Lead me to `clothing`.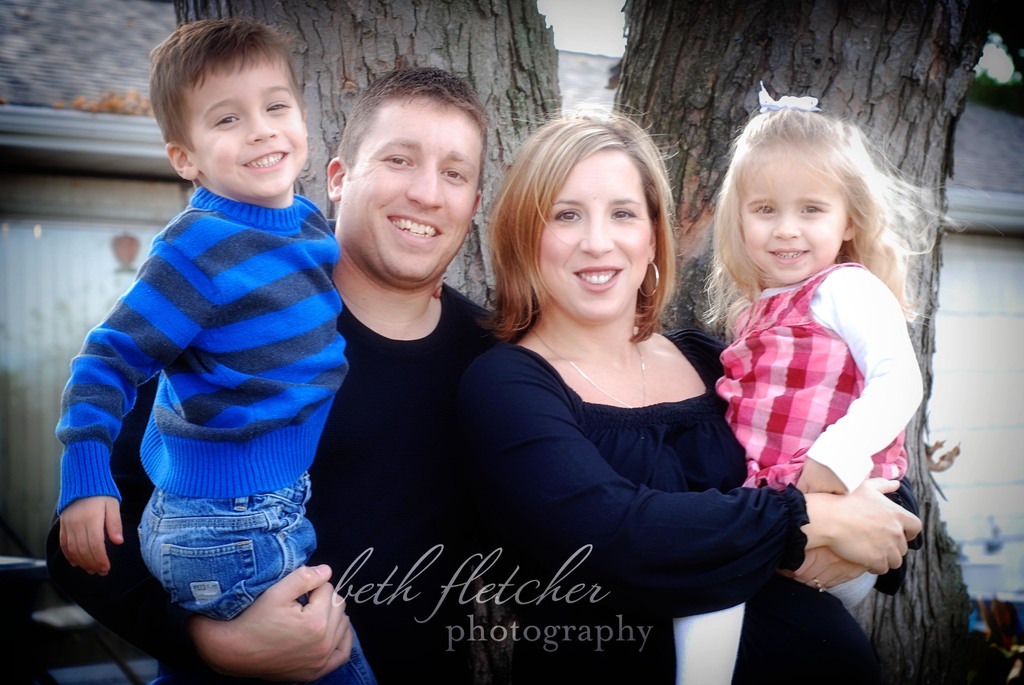
Lead to [42,287,491,684].
